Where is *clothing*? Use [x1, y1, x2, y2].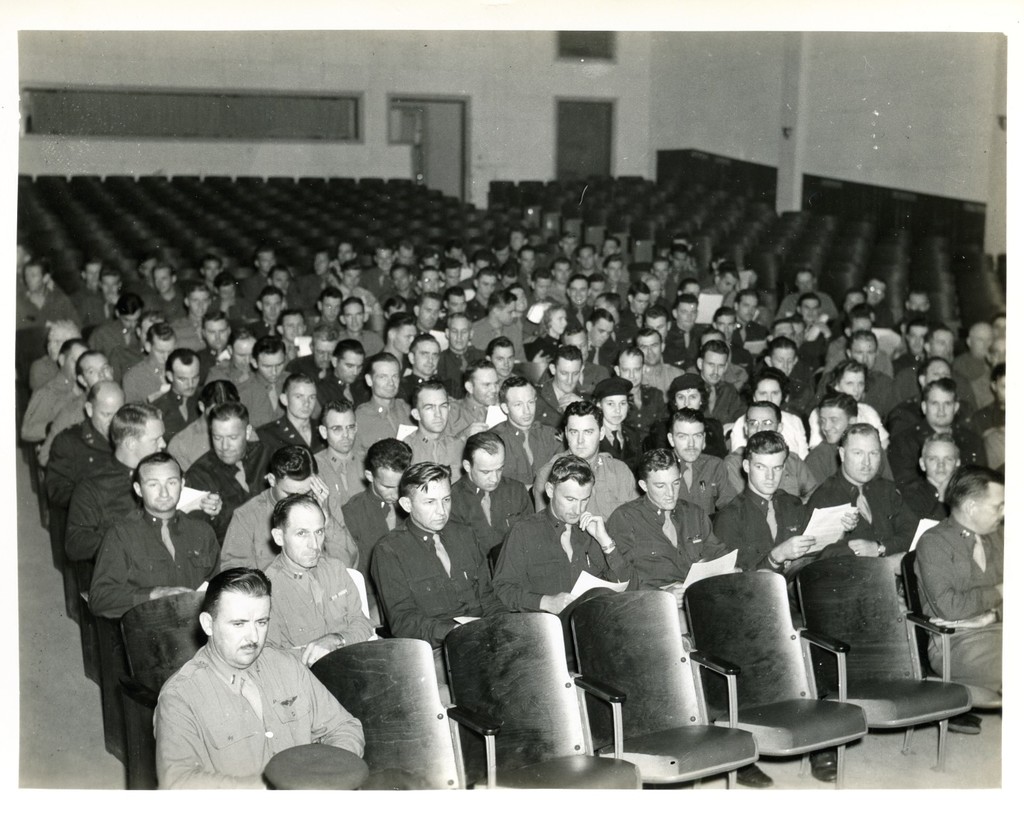
[593, 339, 623, 367].
